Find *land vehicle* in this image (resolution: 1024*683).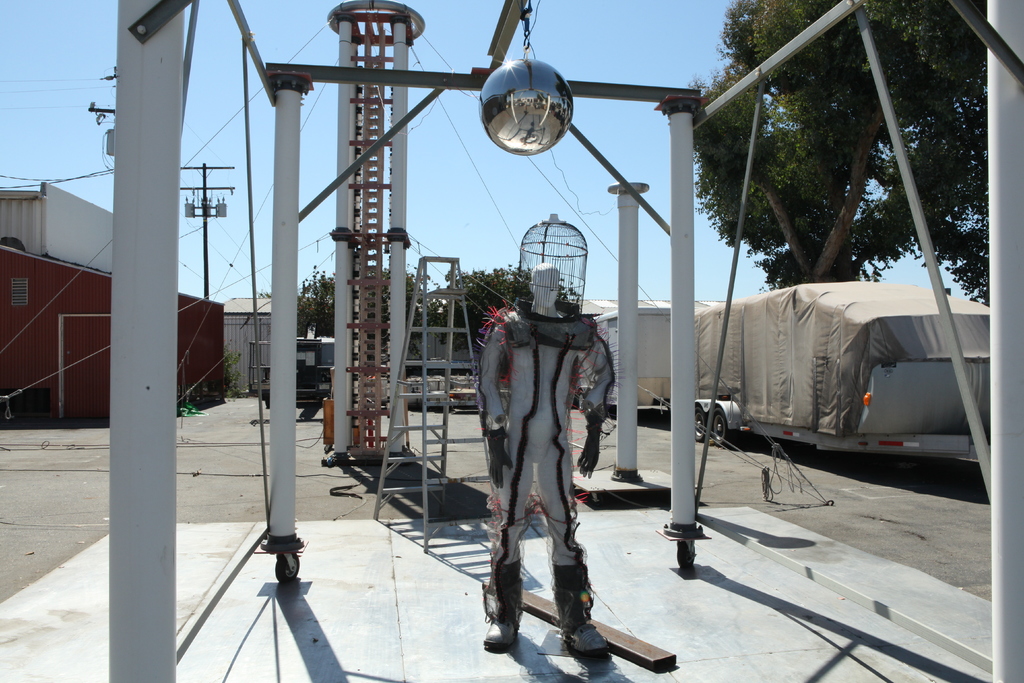
[x1=660, y1=276, x2=986, y2=511].
